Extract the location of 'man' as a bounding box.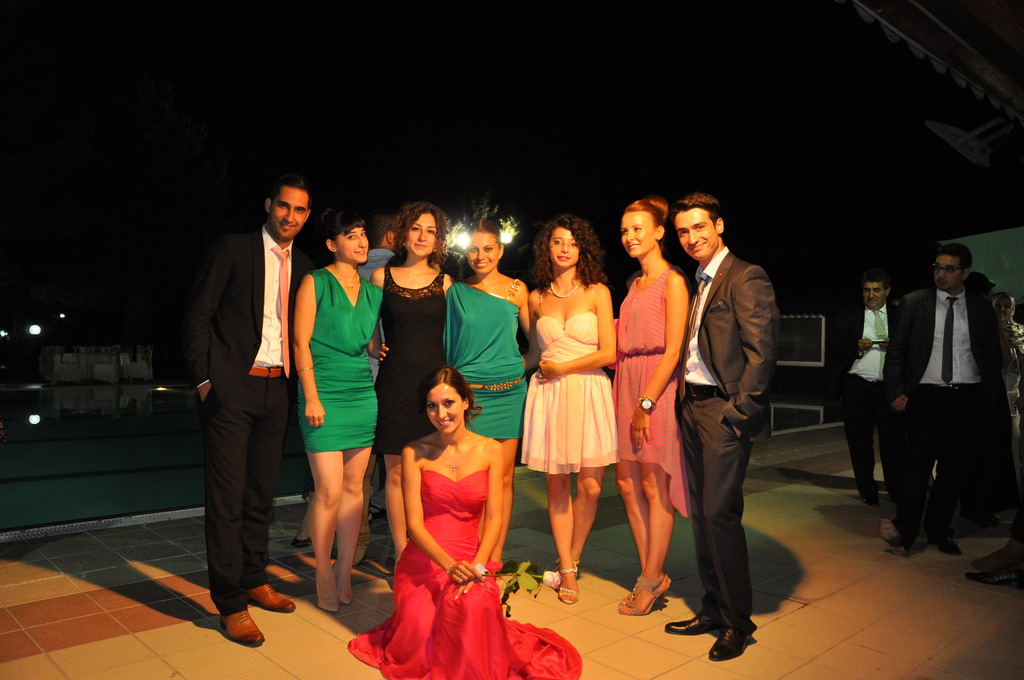
detection(892, 234, 1007, 568).
